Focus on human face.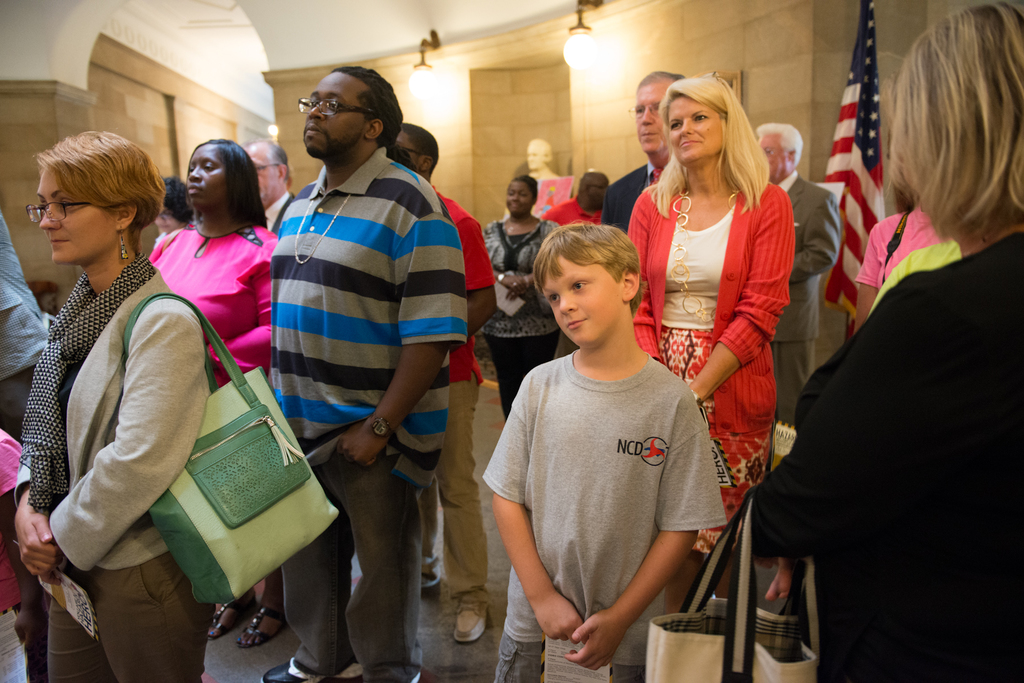
Focused at BBox(250, 150, 277, 202).
